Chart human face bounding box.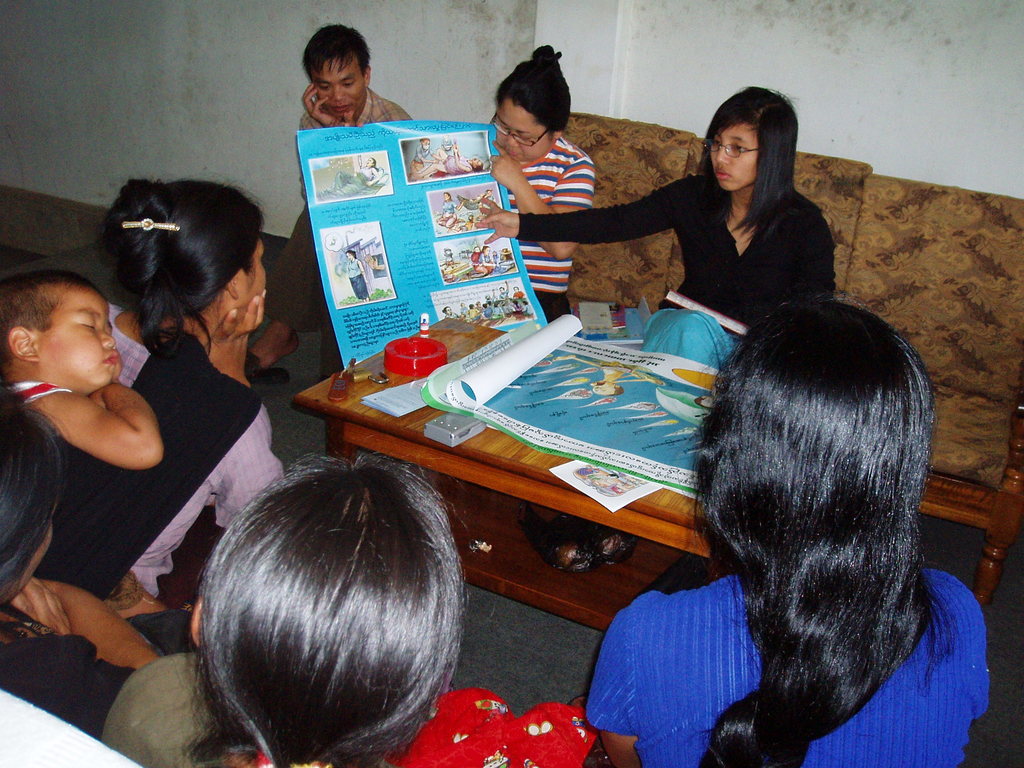
Charted: [x1=236, y1=239, x2=267, y2=319].
